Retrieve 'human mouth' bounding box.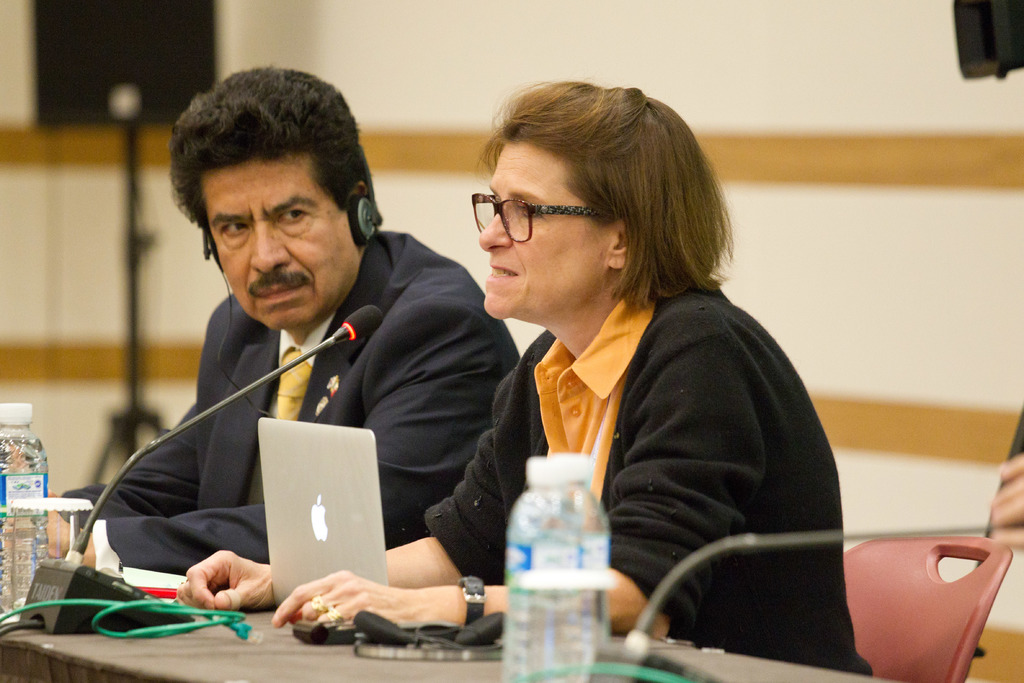
Bounding box: {"x1": 487, "y1": 261, "x2": 516, "y2": 283}.
